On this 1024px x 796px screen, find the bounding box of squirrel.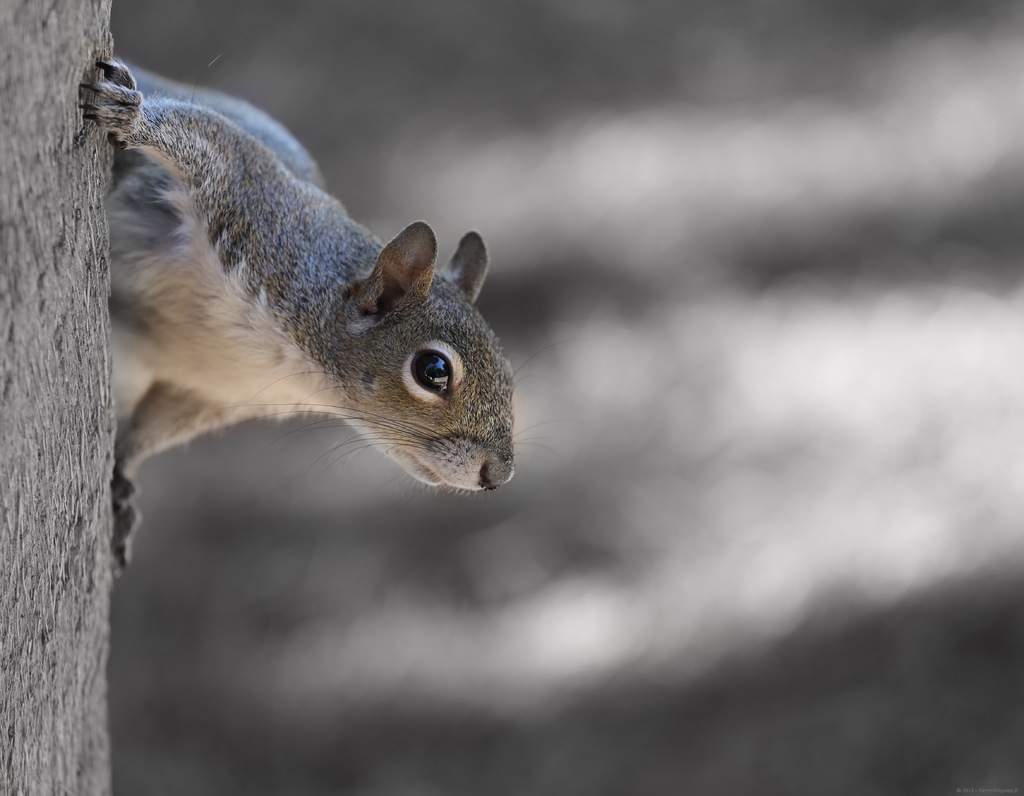
Bounding box: Rect(76, 45, 559, 584).
